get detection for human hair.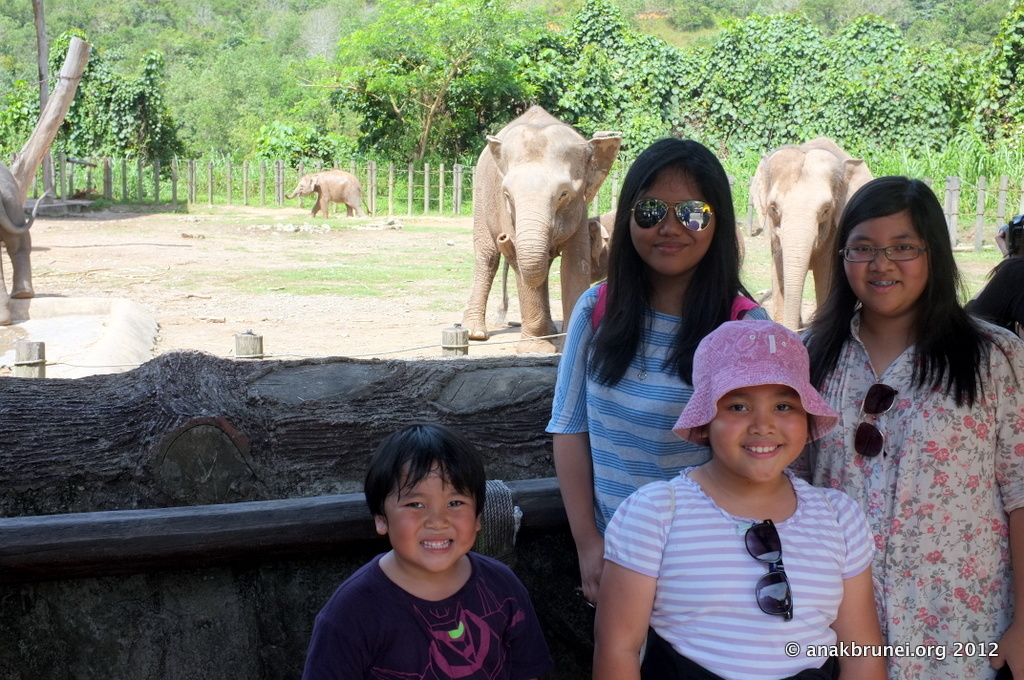
Detection: box(582, 135, 745, 391).
